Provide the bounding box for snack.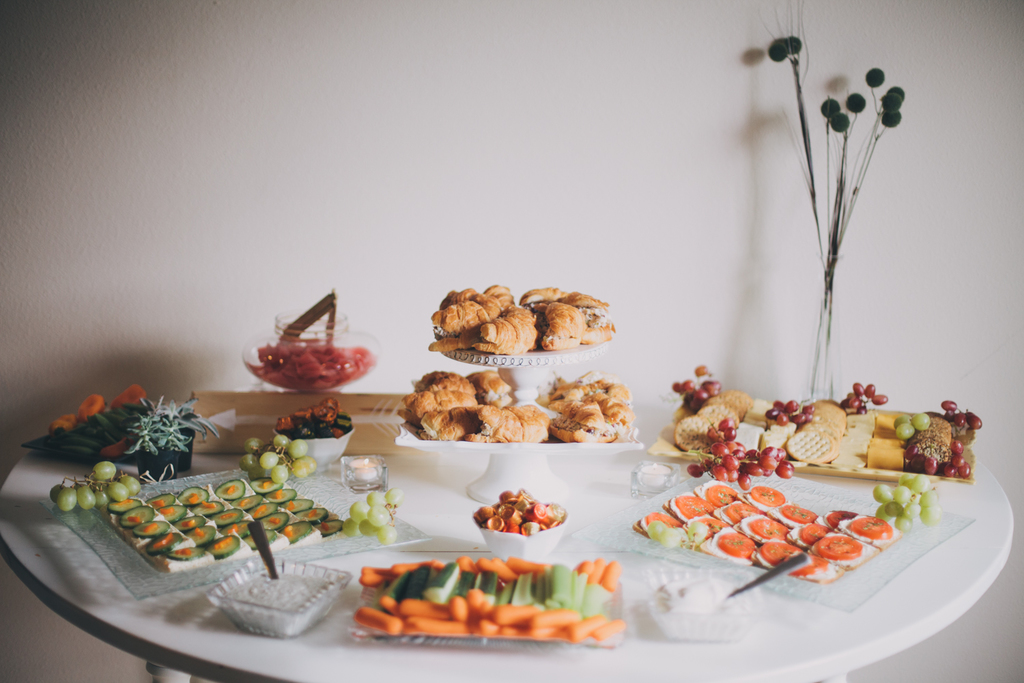
<region>387, 378, 643, 456</region>.
